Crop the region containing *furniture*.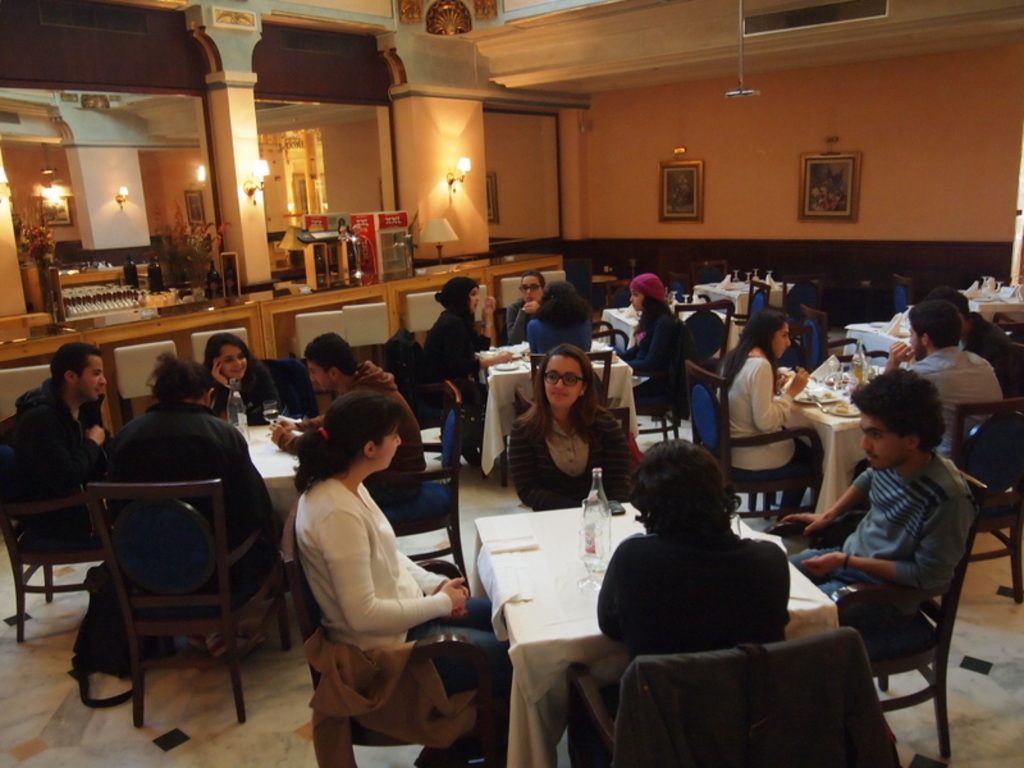
Crop region: <bbox>716, 270, 776, 328</bbox>.
